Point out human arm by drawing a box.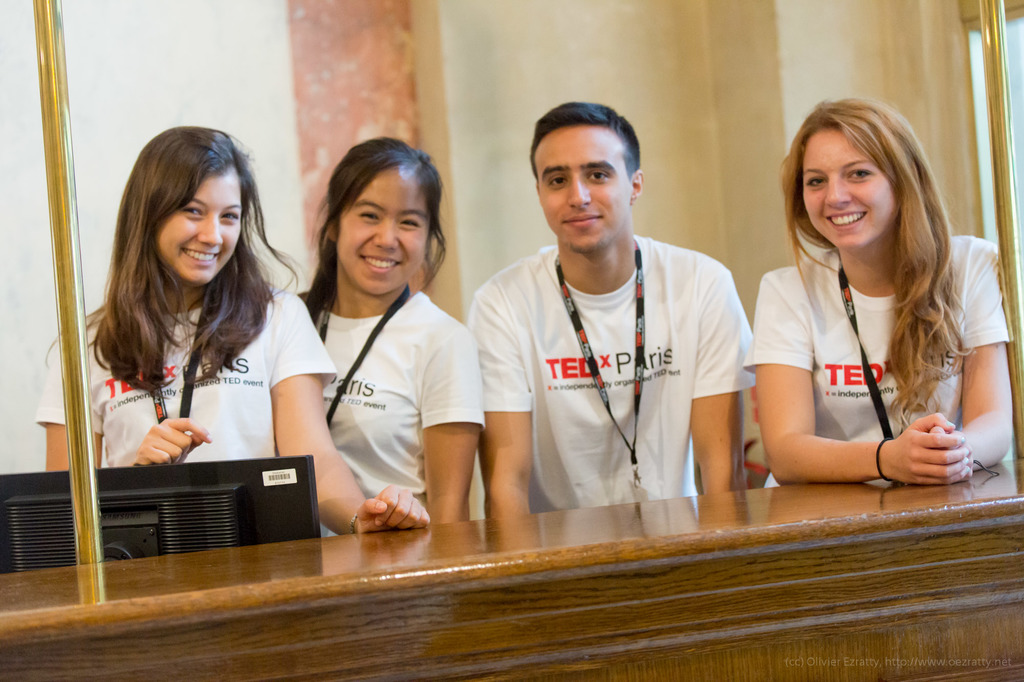
detection(268, 297, 436, 530).
